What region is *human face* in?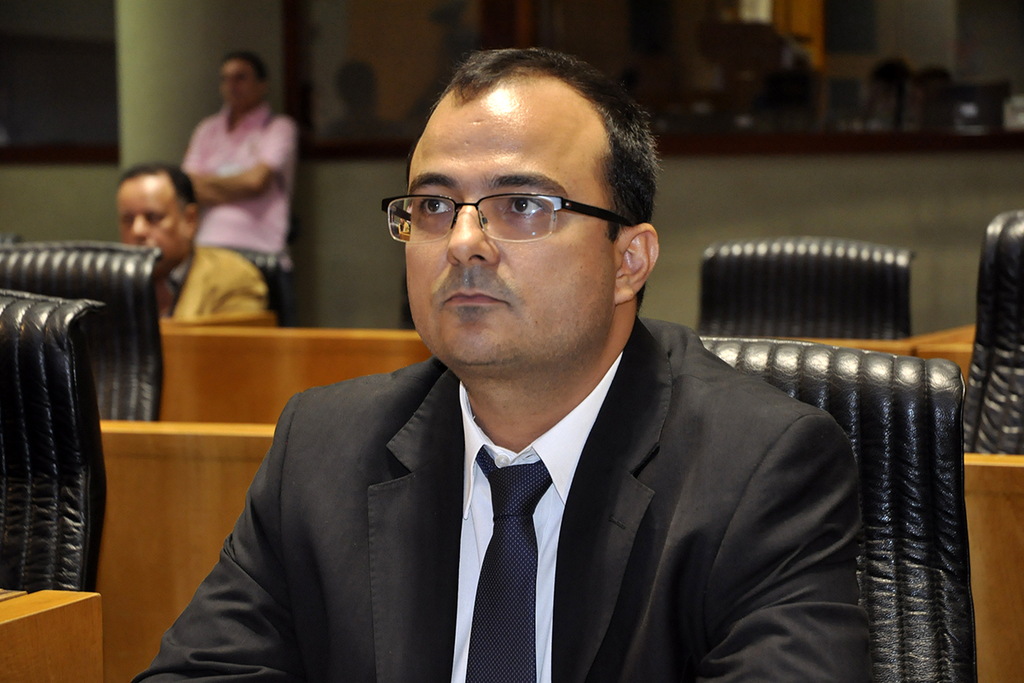
region(219, 52, 263, 120).
